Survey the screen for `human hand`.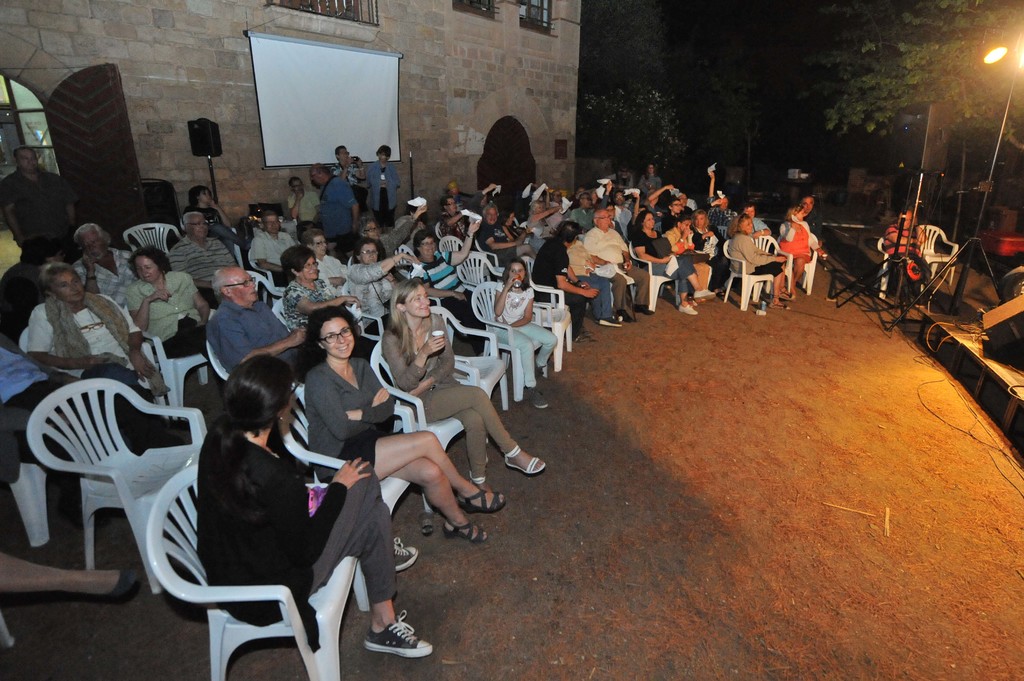
Survey found: x1=400, y1=252, x2=420, y2=267.
